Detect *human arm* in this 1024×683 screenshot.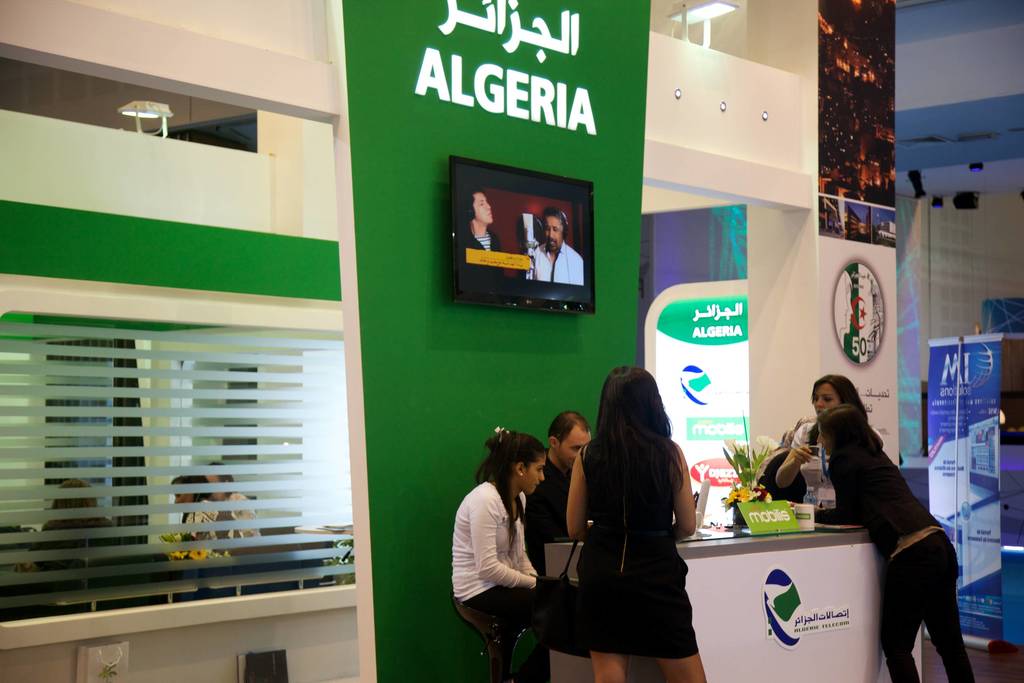
Detection: (478,506,535,586).
